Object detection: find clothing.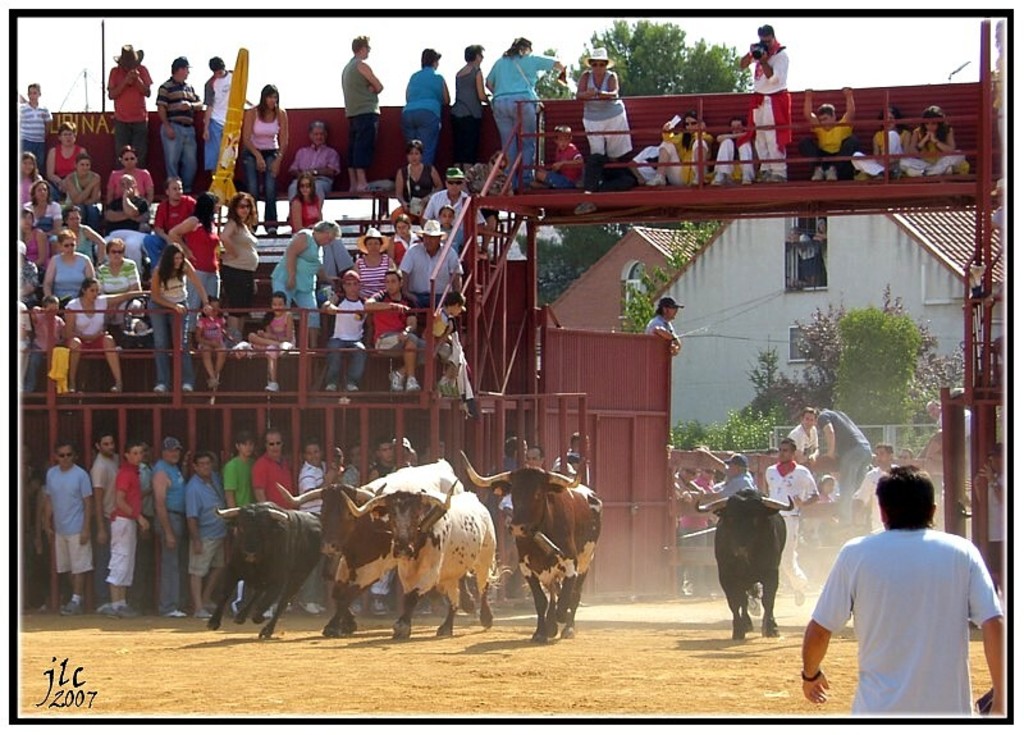
(260, 449, 296, 498).
